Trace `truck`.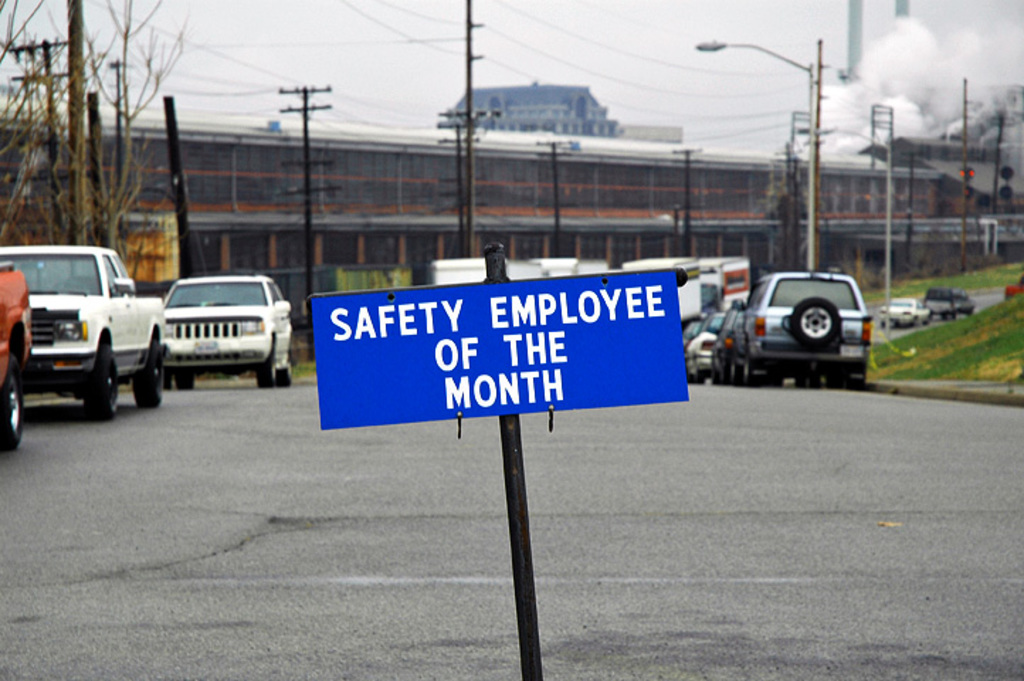
Traced to [430, 250, 616, 287].
